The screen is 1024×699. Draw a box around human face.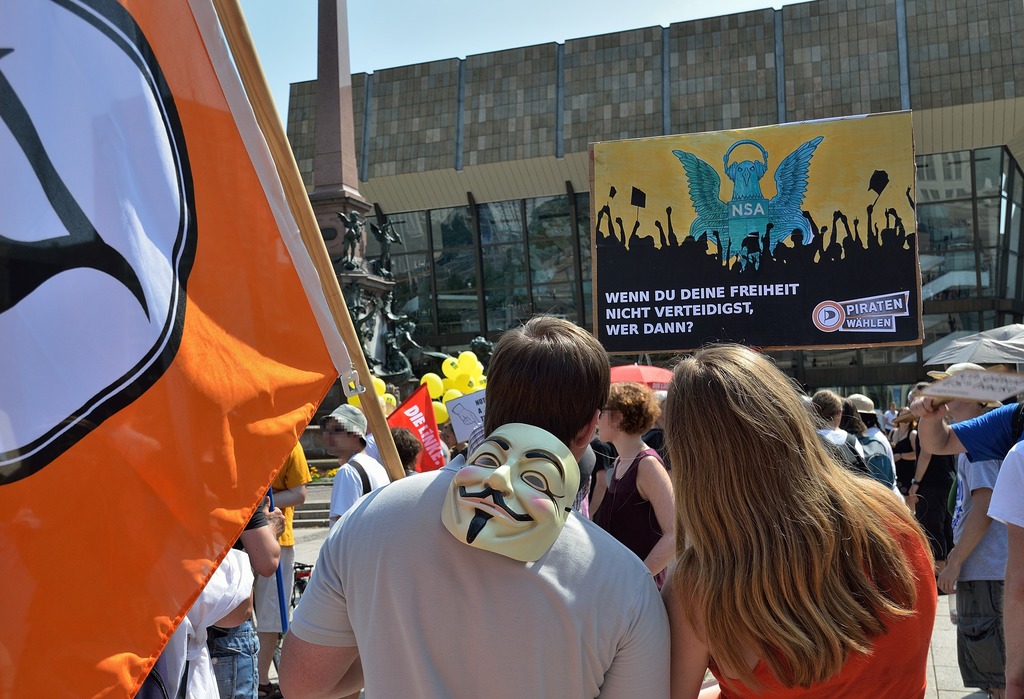
Rect(440, 424, 577, 563).
